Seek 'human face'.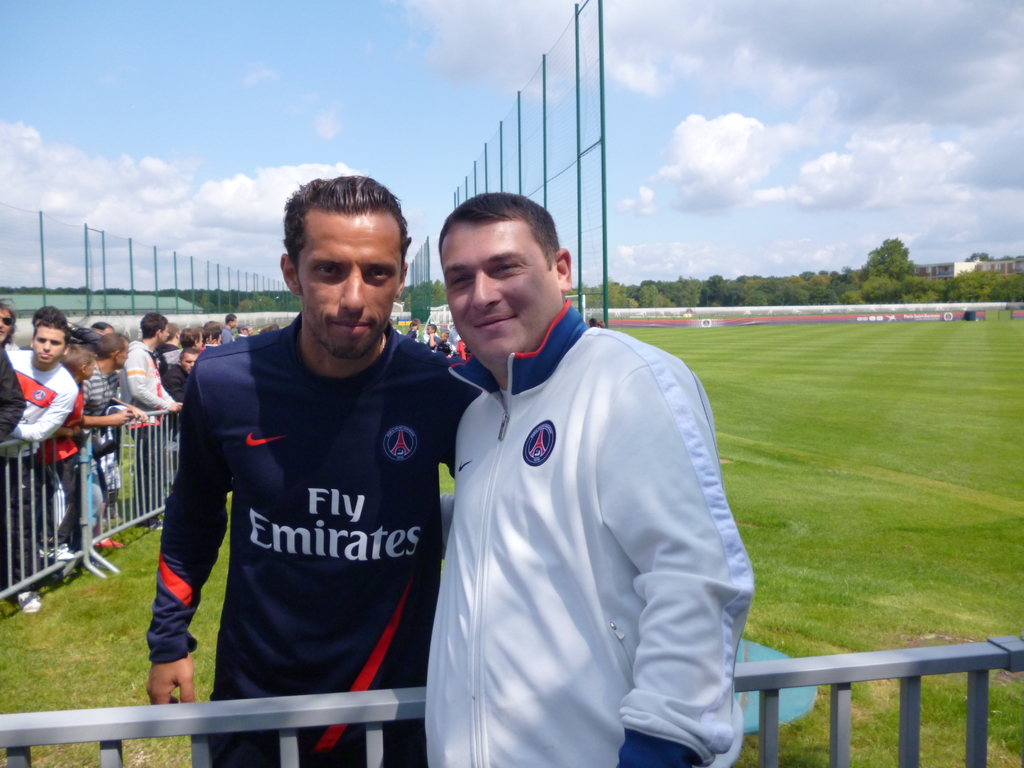
35 323 62 366.
